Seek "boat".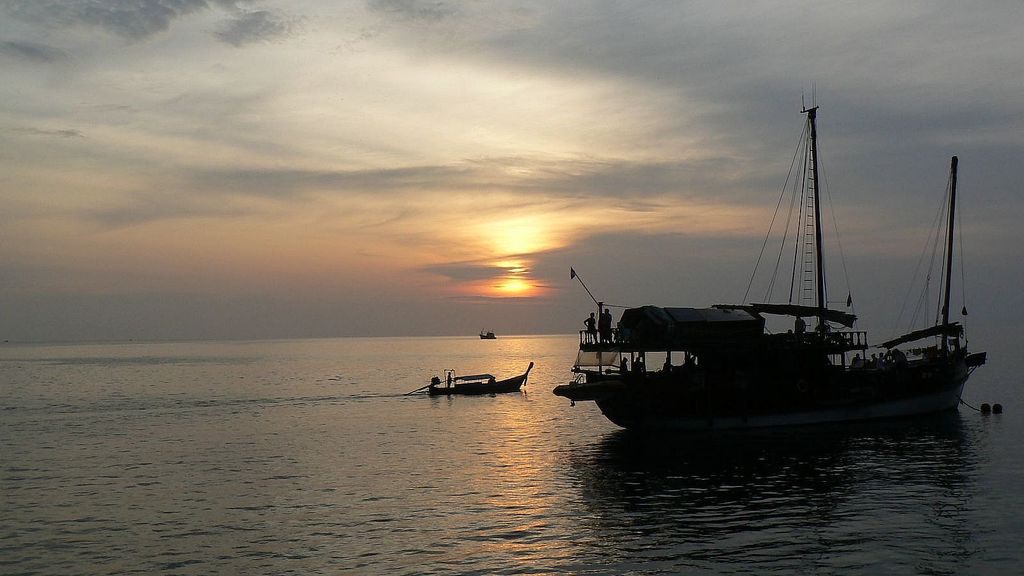
locate(573, 307, 621, 369).
